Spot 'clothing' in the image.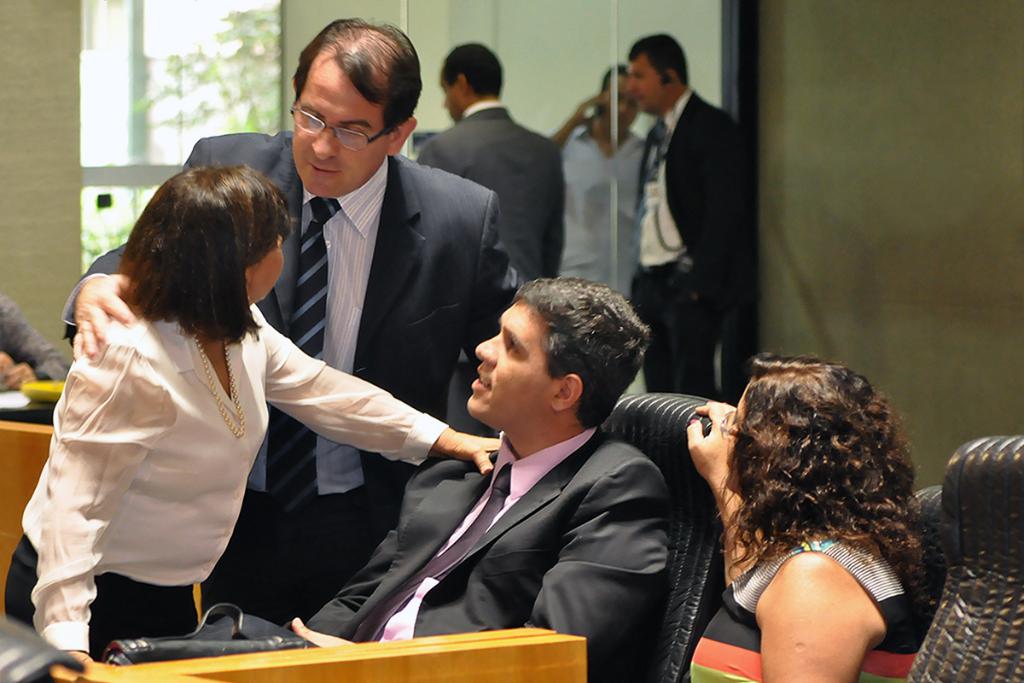
'clothing' found at locate(60, 122, 524, 628).
